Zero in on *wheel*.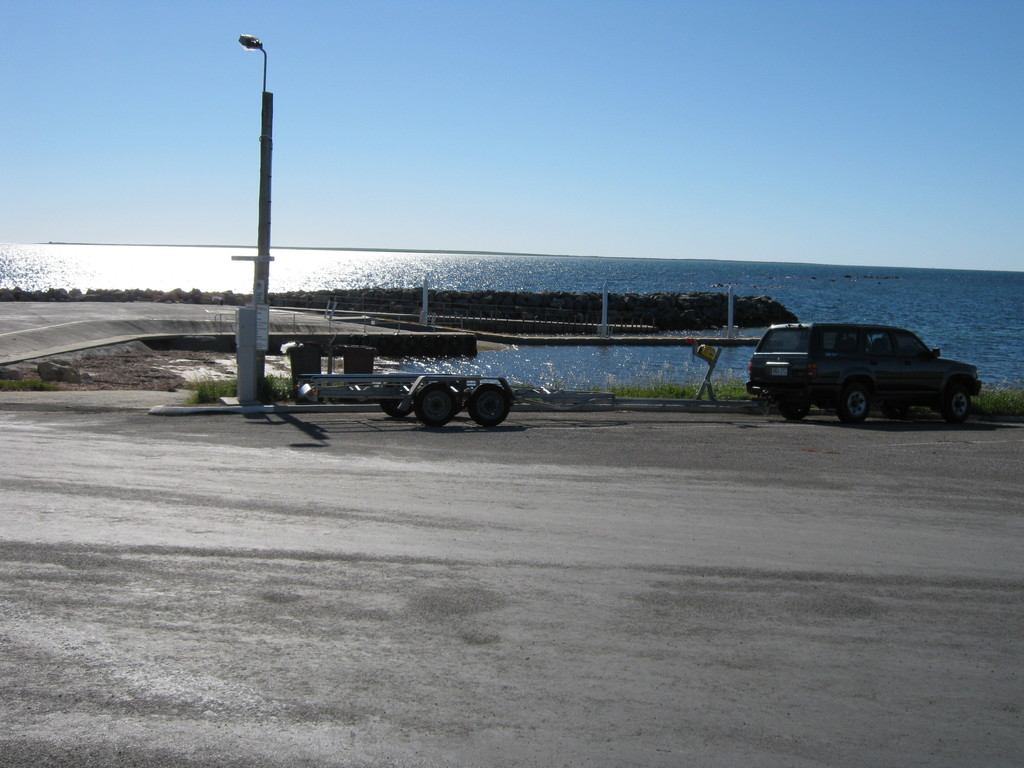
Zeroed in: region(465, 380, 511, 429).
